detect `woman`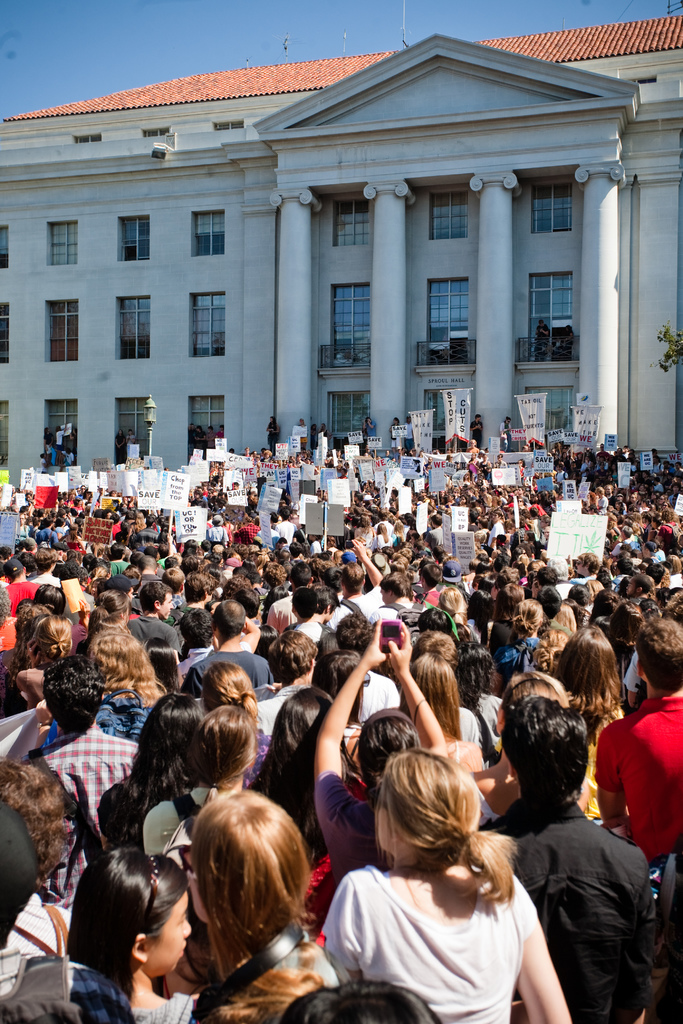
locate(310, 422, 317, 447)
